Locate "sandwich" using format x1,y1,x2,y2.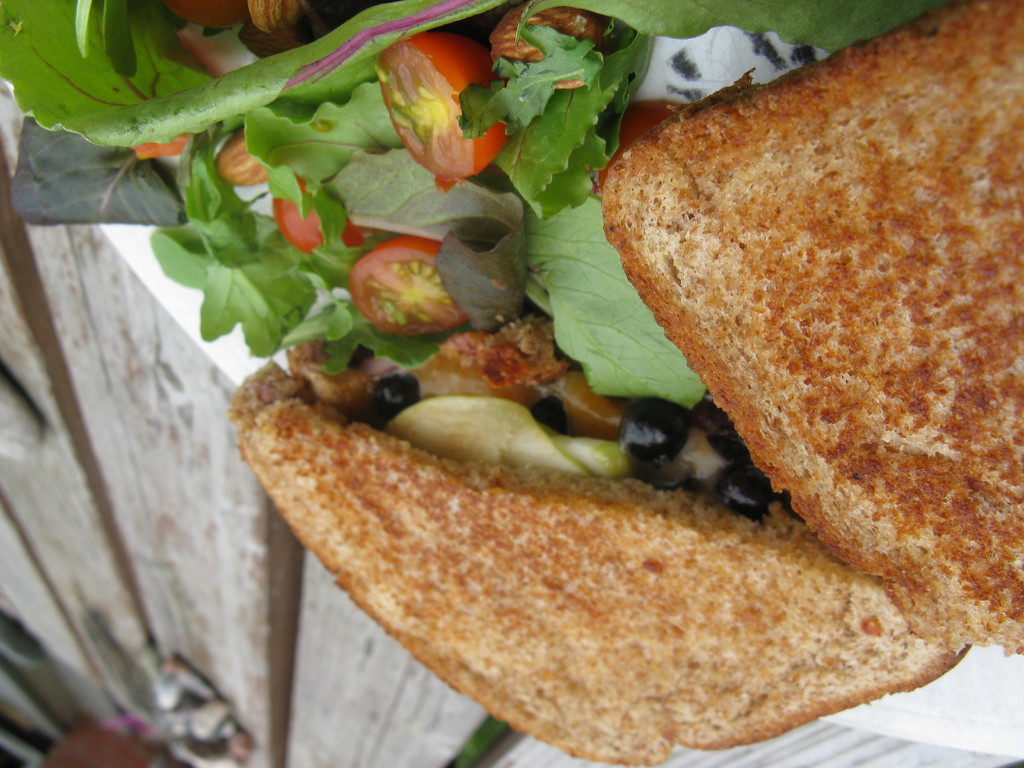
227,333,975,767.
